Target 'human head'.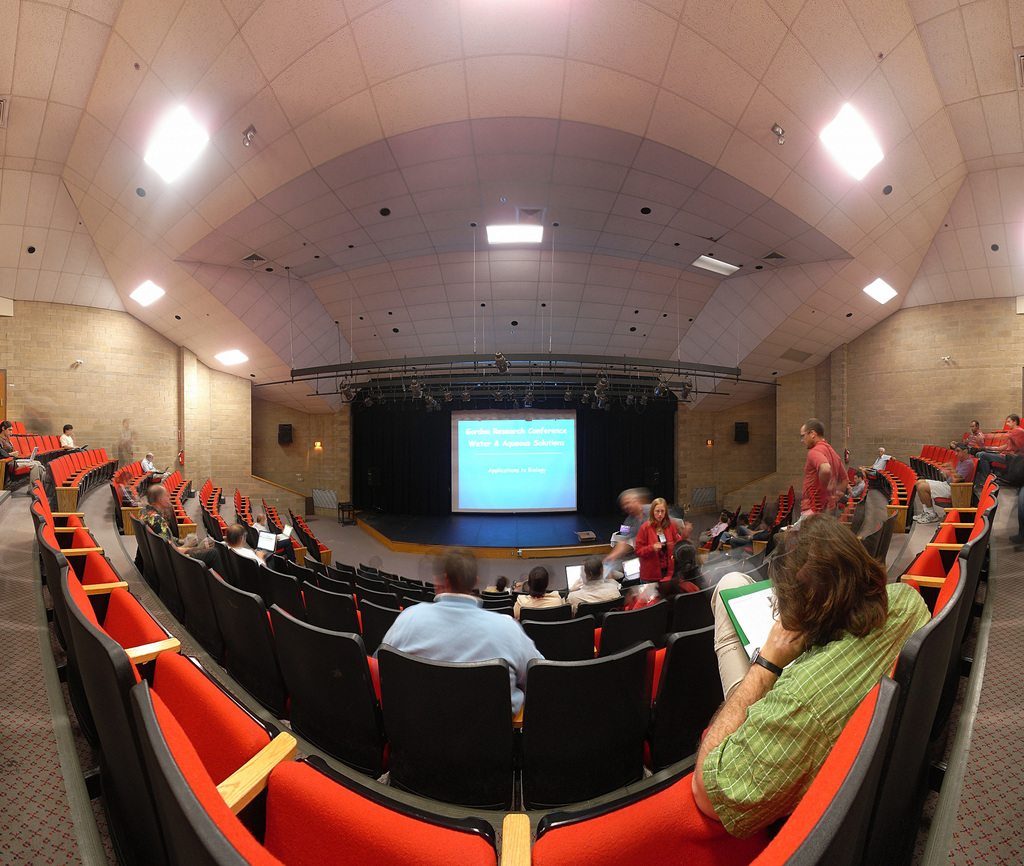
Target region: 954, 445, 968, 463.
